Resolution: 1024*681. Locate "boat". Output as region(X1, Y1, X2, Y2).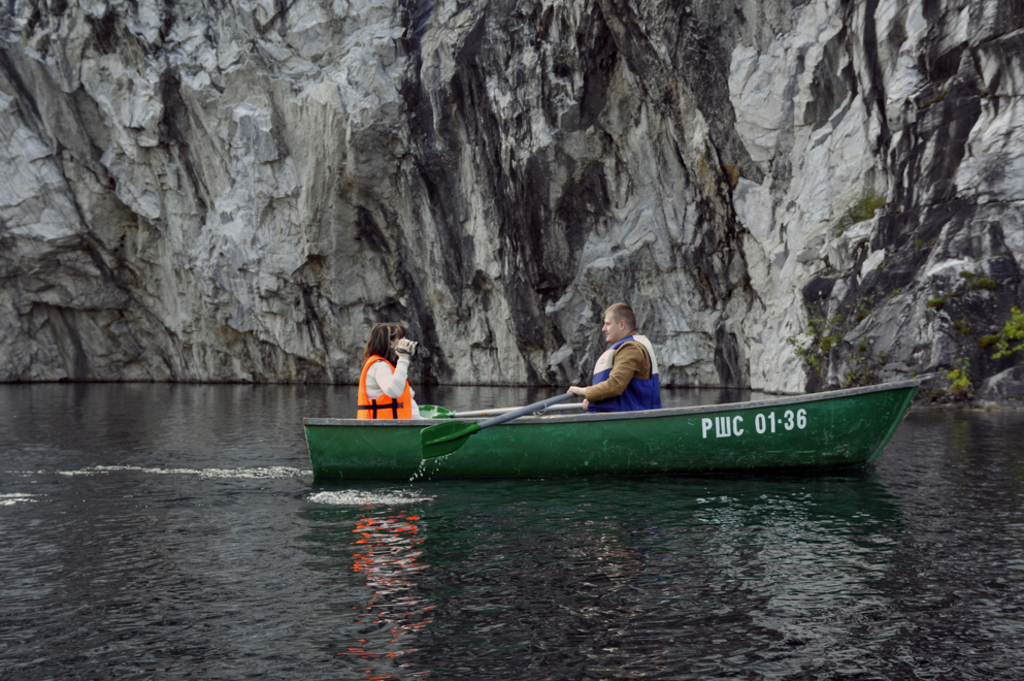
region(301, 374, 935, 483).
